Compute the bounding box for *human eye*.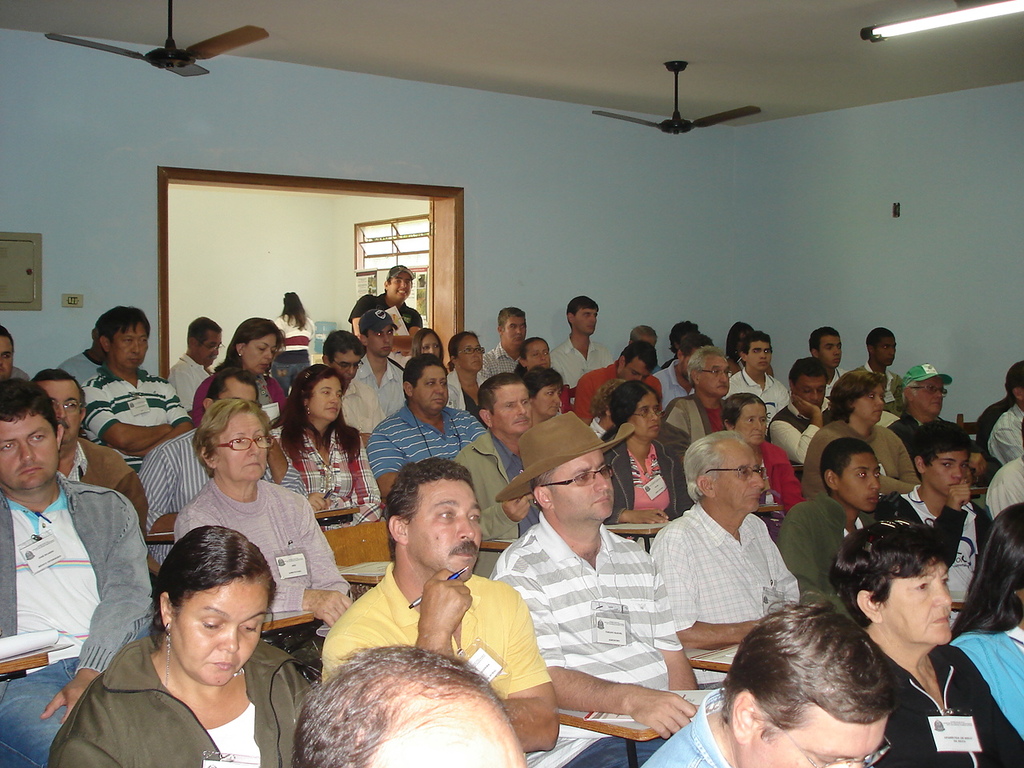
select_region(881, 394, 888, 401).
